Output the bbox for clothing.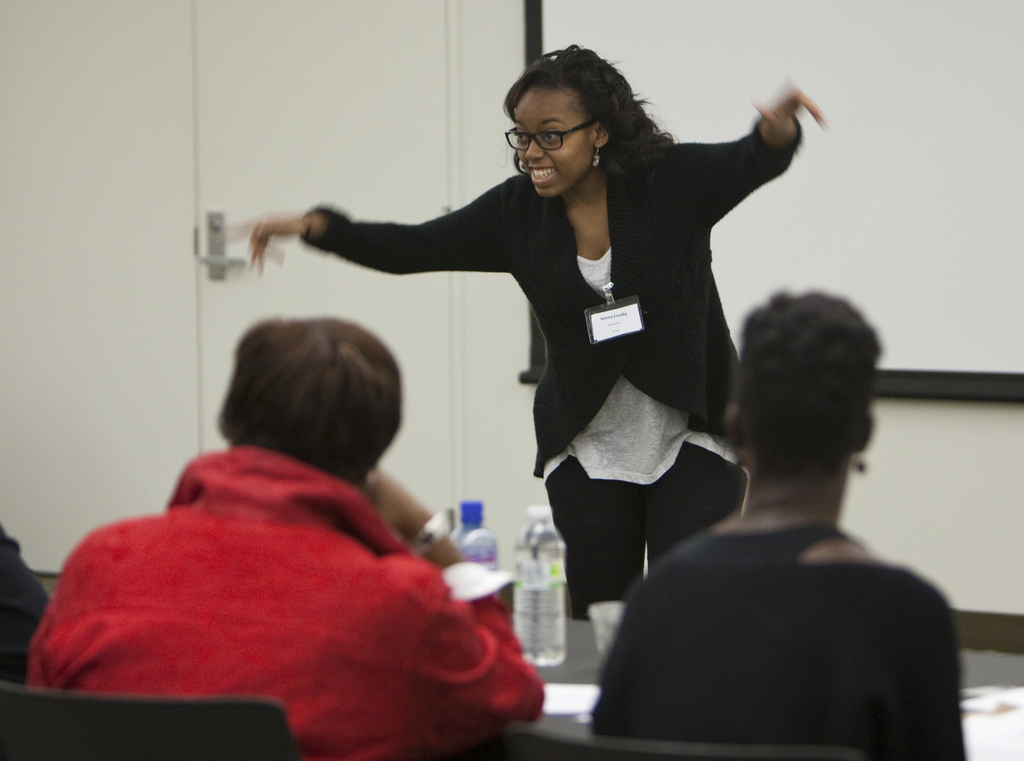
20/441/556/760.
